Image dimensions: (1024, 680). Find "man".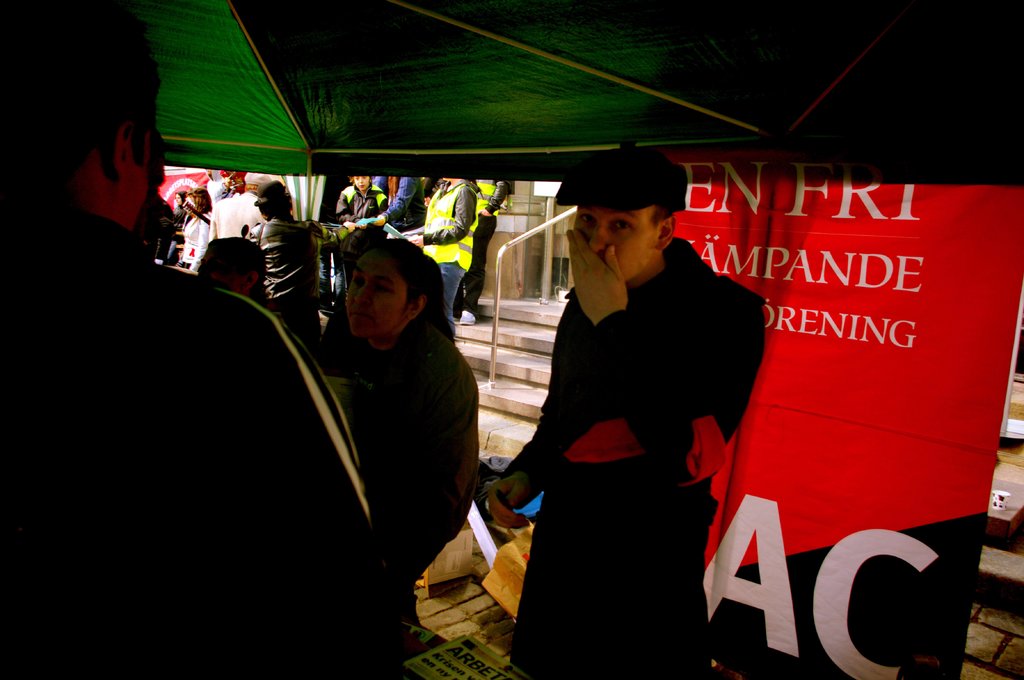
BBox(206, 172, 271, 241).
